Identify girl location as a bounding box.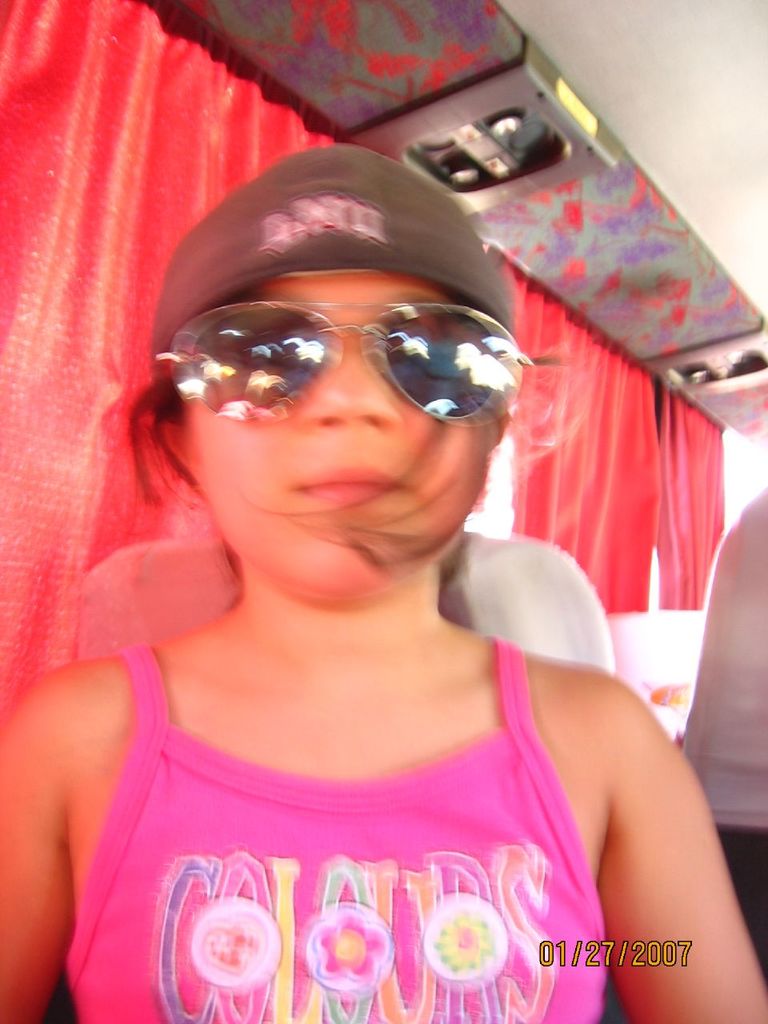
select_region(0, 141, 767, 1023).
